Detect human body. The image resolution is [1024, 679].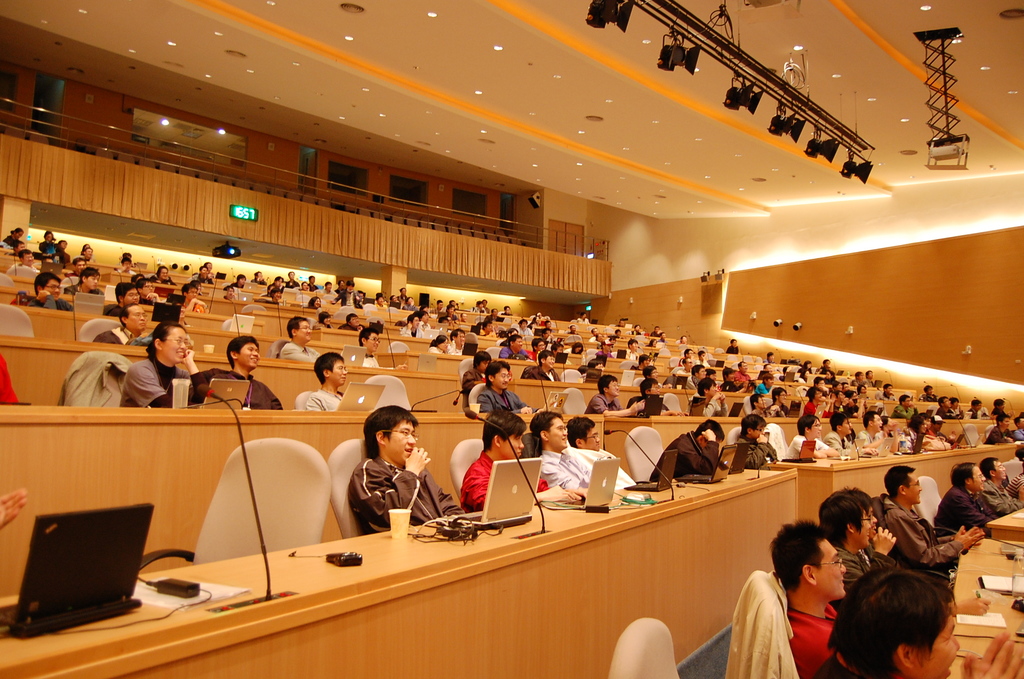
[122, 322, 204, 407].
